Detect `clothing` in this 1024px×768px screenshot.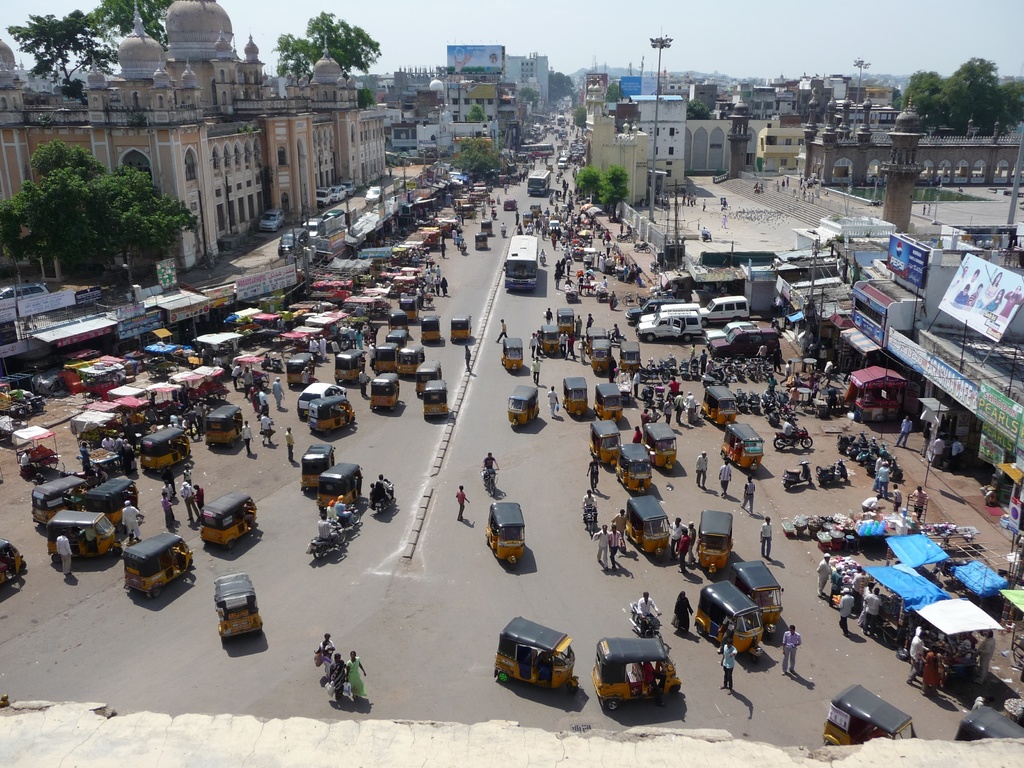
Detection: locate(695, 454, 708, 484).
